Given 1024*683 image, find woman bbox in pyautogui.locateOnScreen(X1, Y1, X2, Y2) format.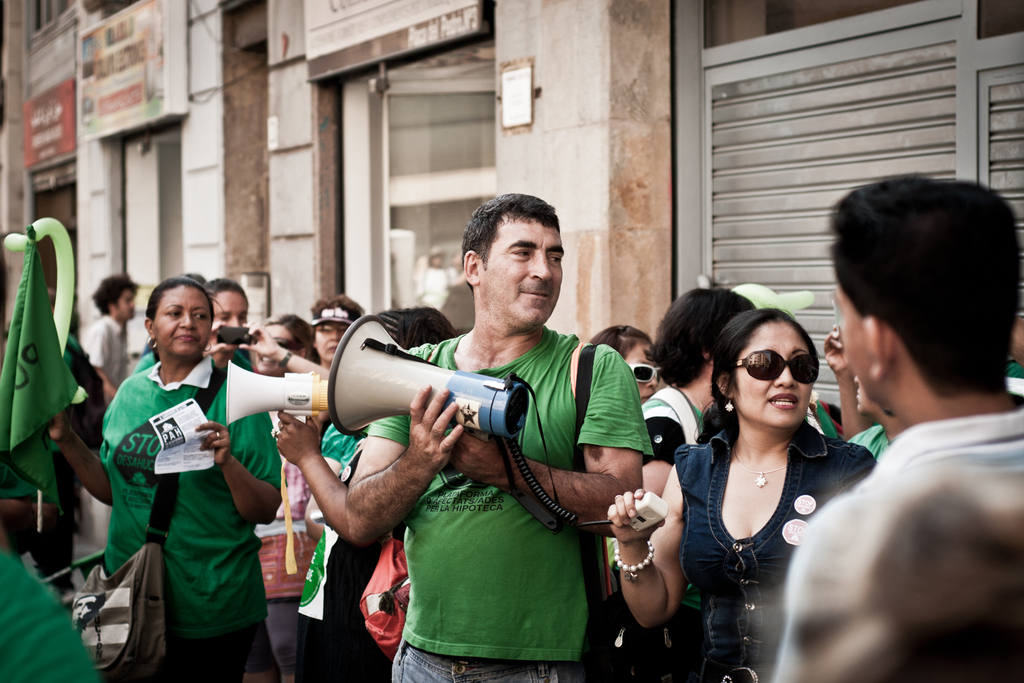
pyautogui.locateOnScreen(309, 293, 369, 350).
